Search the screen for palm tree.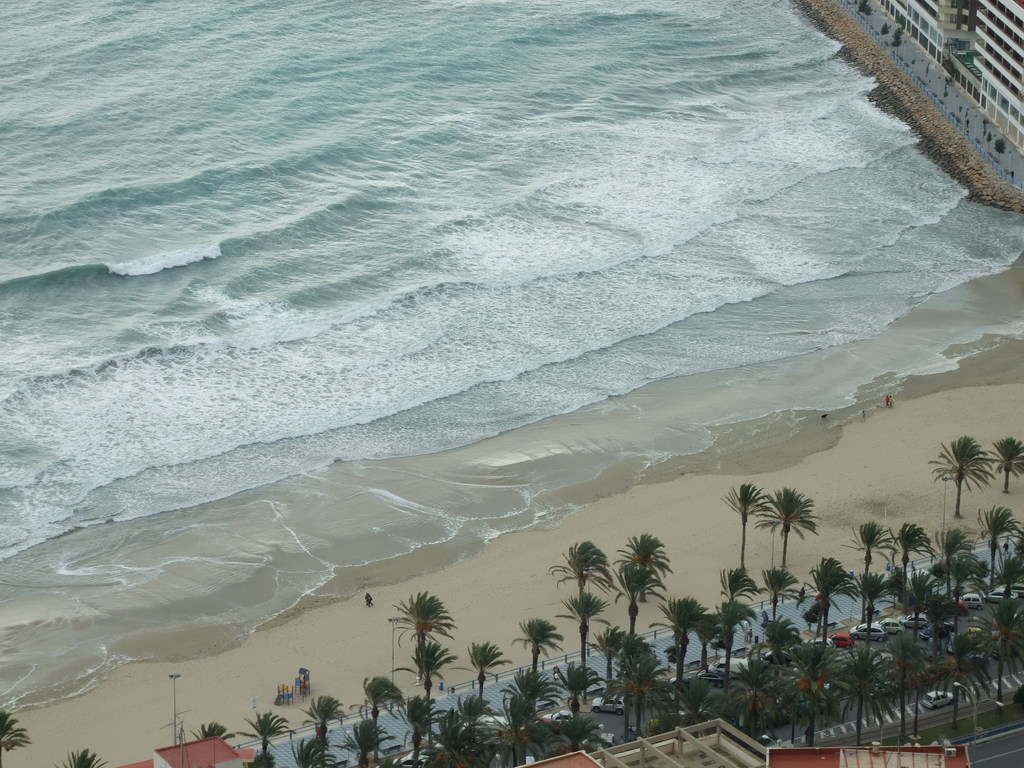
Found at (845,652,865,731).
